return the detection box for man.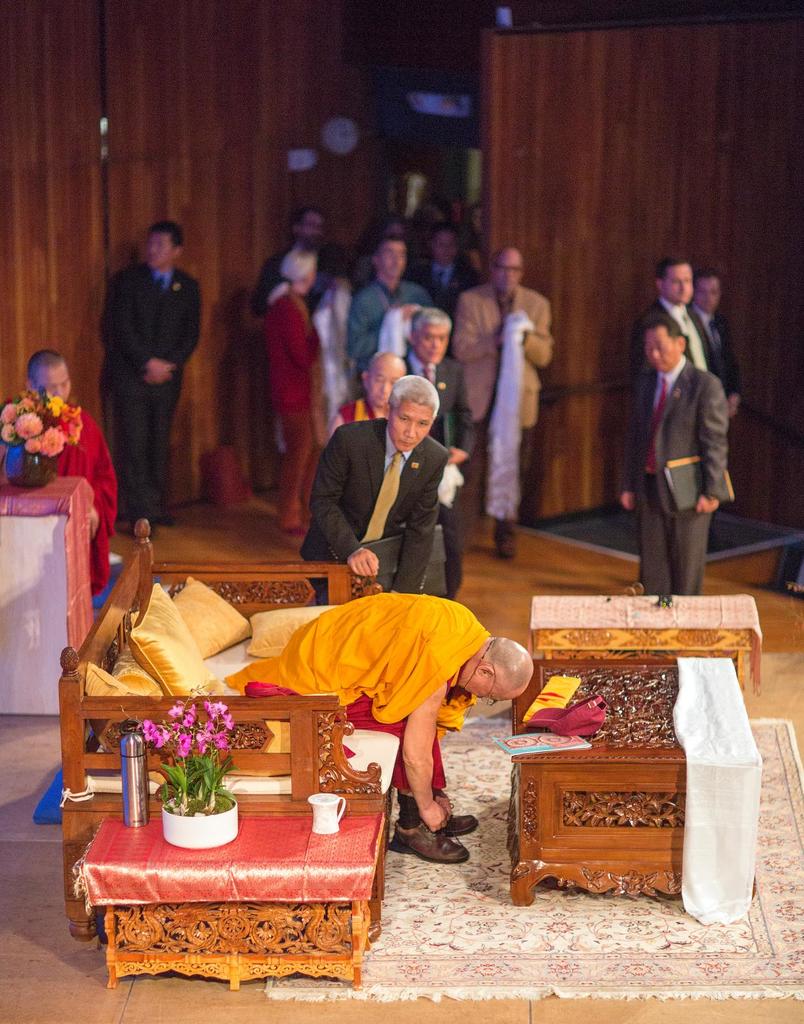
0/351/117/605.
